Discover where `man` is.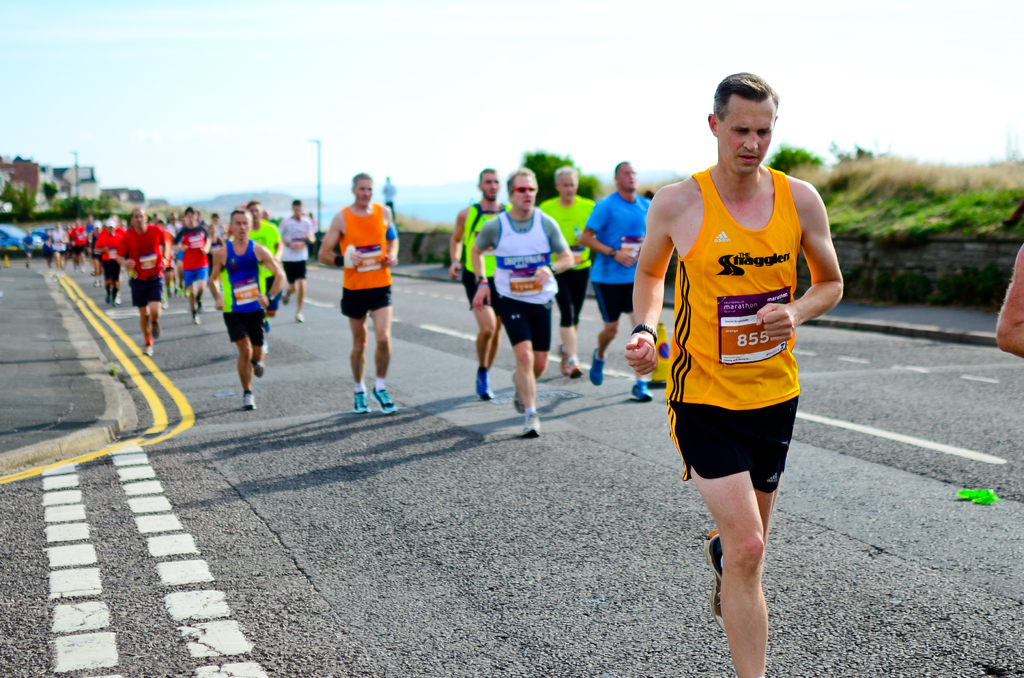
Discovered at locate(536, 166, 604, 379).
